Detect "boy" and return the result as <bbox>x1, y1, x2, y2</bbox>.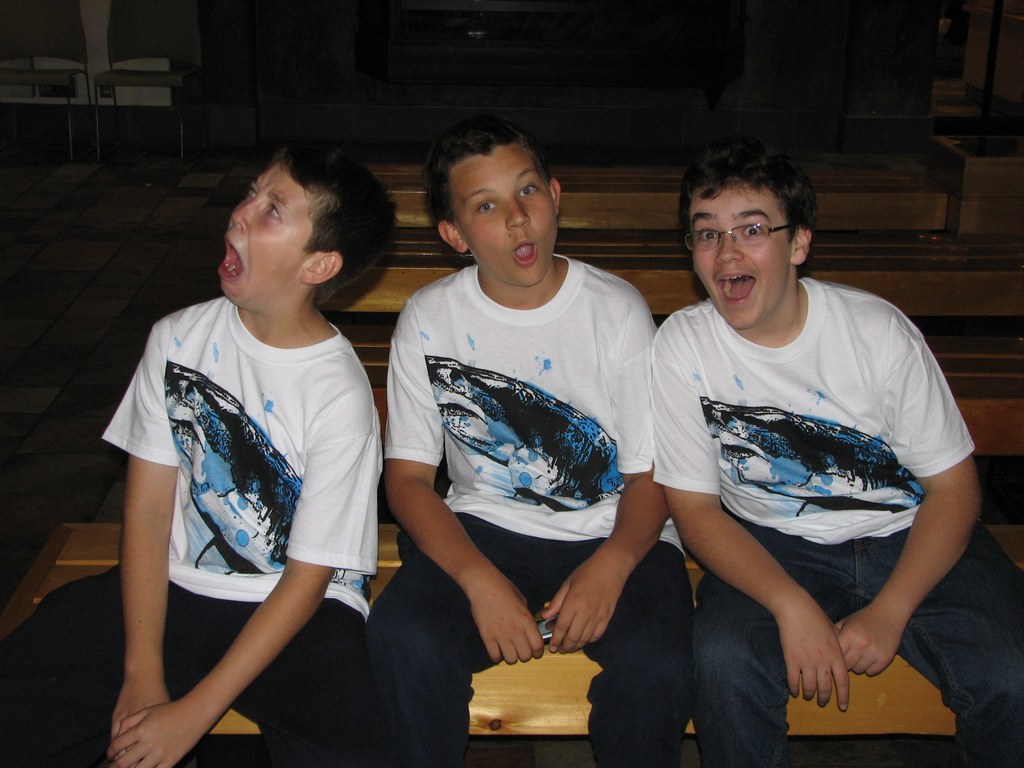
<bbox>367, 123, 699, 767</bbox>.
